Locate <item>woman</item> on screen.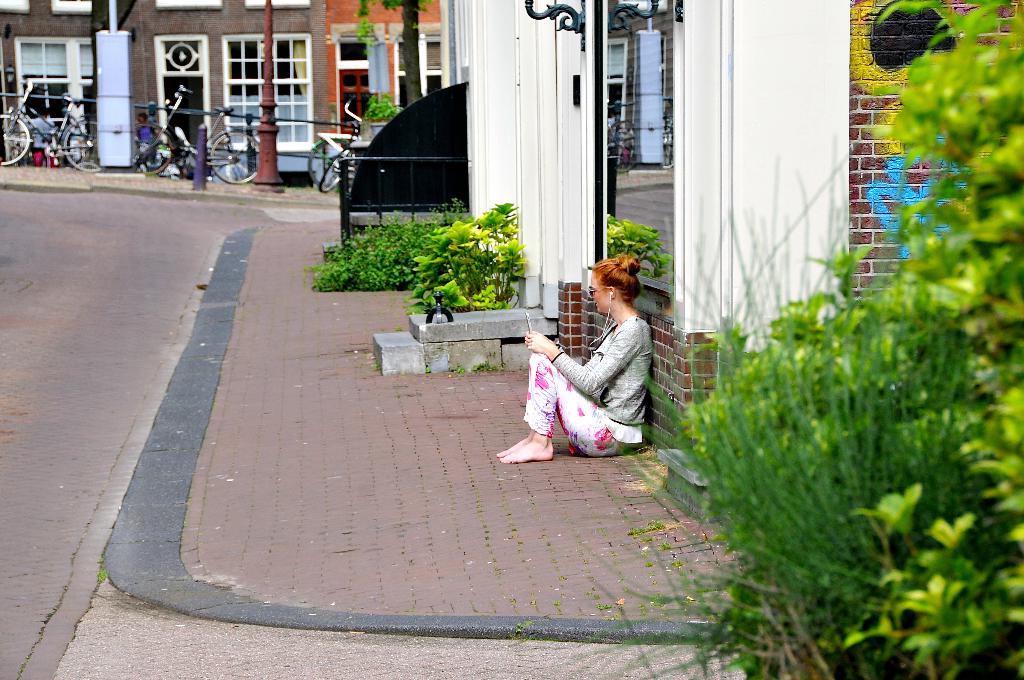
On screen at crop(522, 248, 674, 475).
